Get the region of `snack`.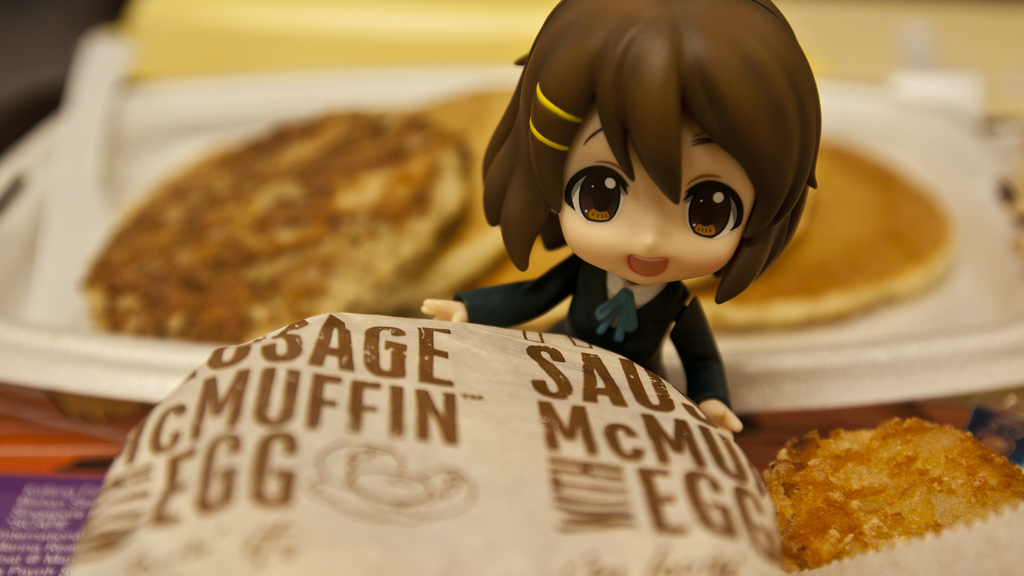
<bbox>85, 111, 465, 344</bbox>.
